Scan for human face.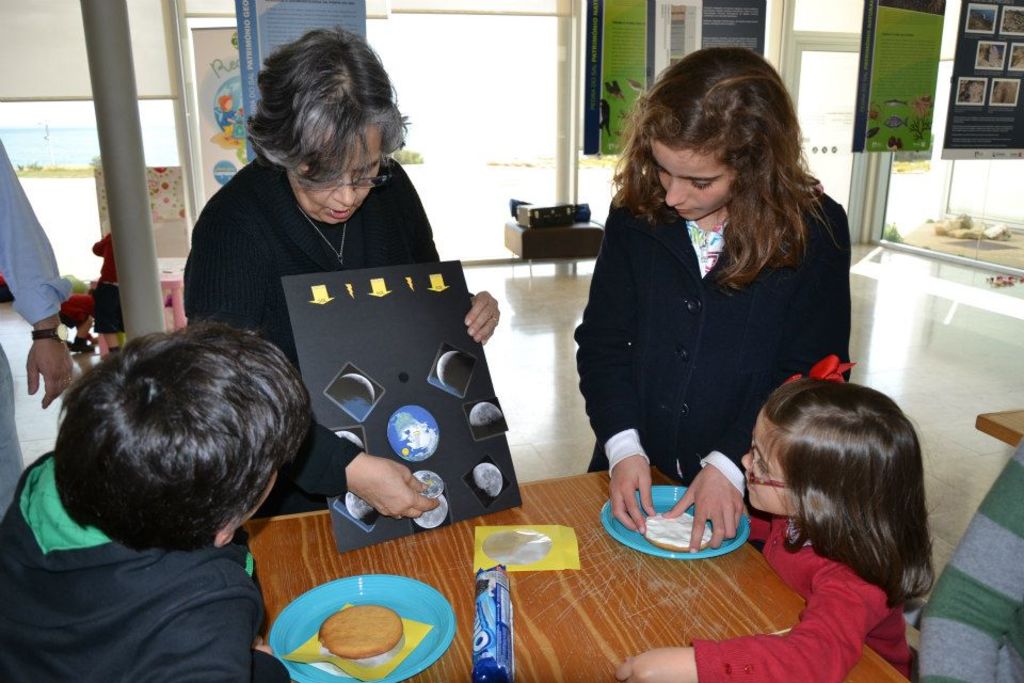
Scan result: <bbox>654, 138, 737, 221</bbox>.
